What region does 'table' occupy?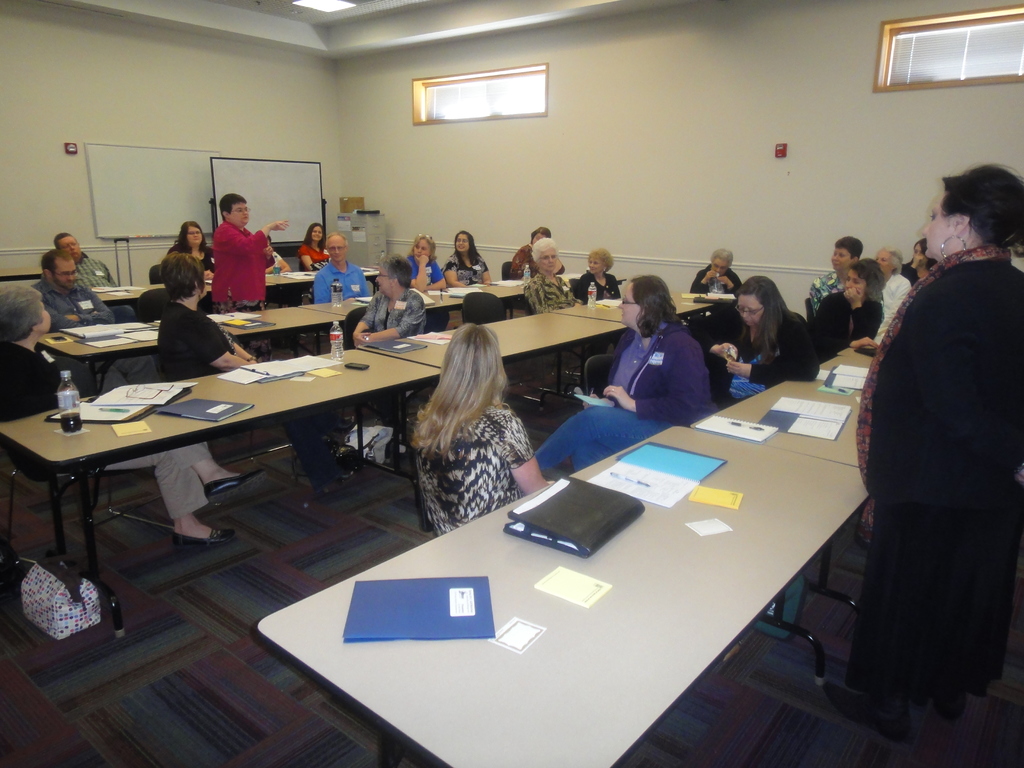
{"left": 86, "top": 270, "right": 283, "bottom": 323}.
